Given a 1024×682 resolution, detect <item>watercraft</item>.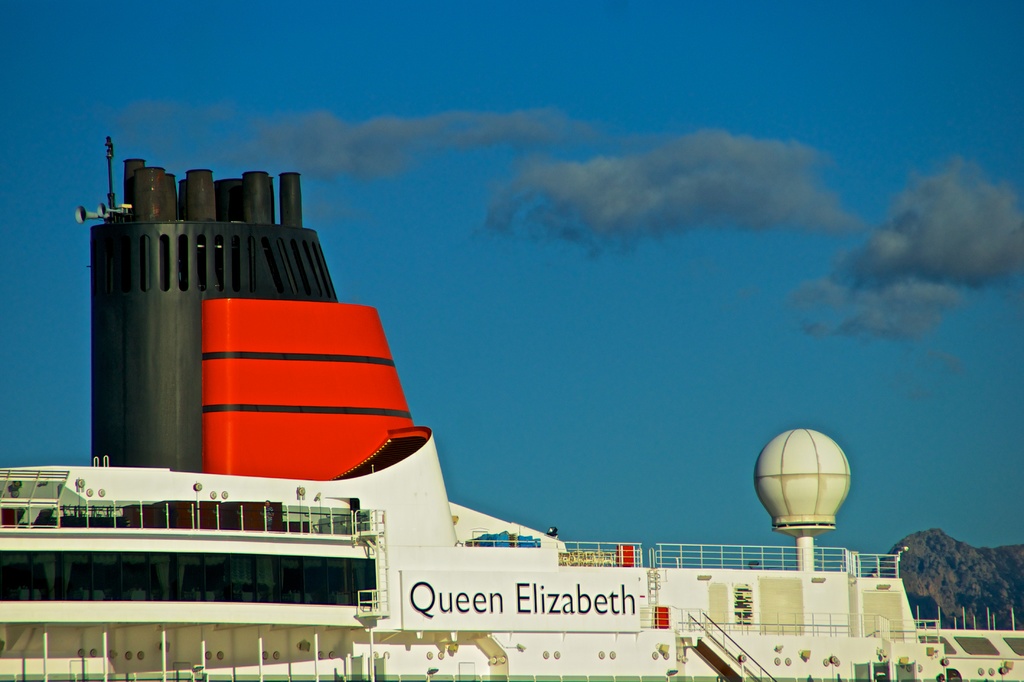
rect(1, 137, 1023, 681).
